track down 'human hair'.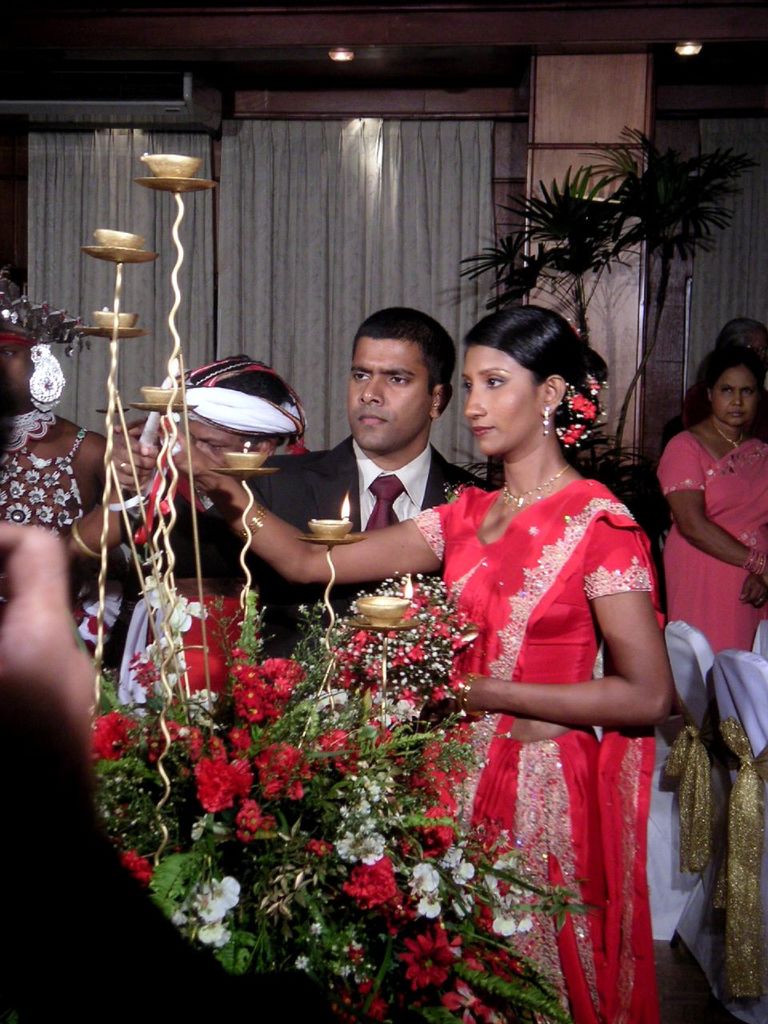
Tracked to bbox(355, 307, 452, 401).
